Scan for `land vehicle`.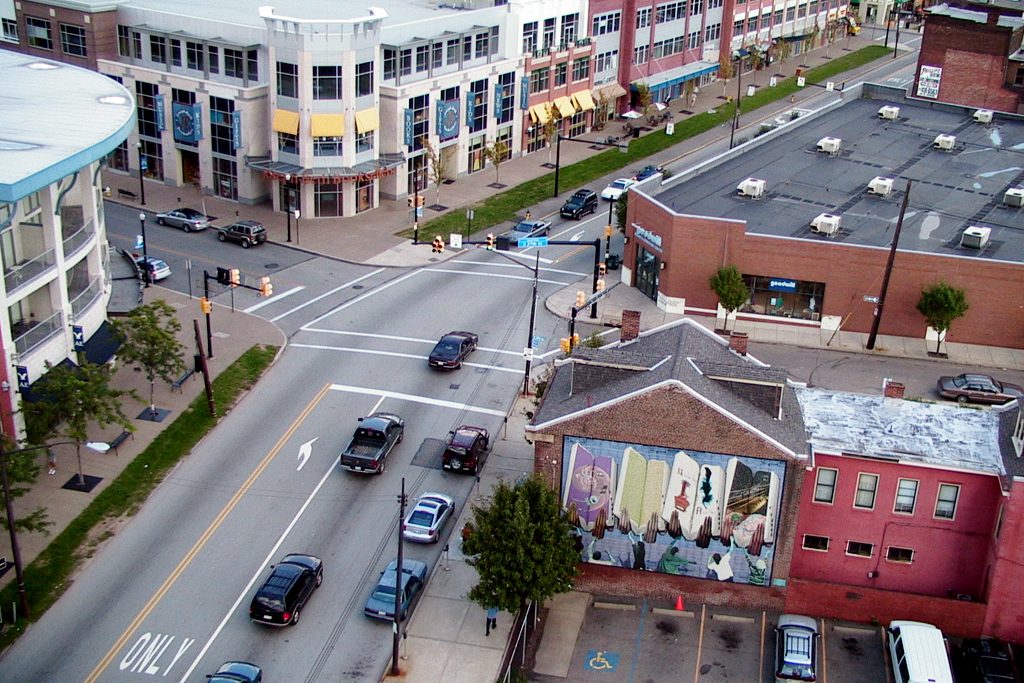
Scan result: select_region(399, 490, 455, 537).
